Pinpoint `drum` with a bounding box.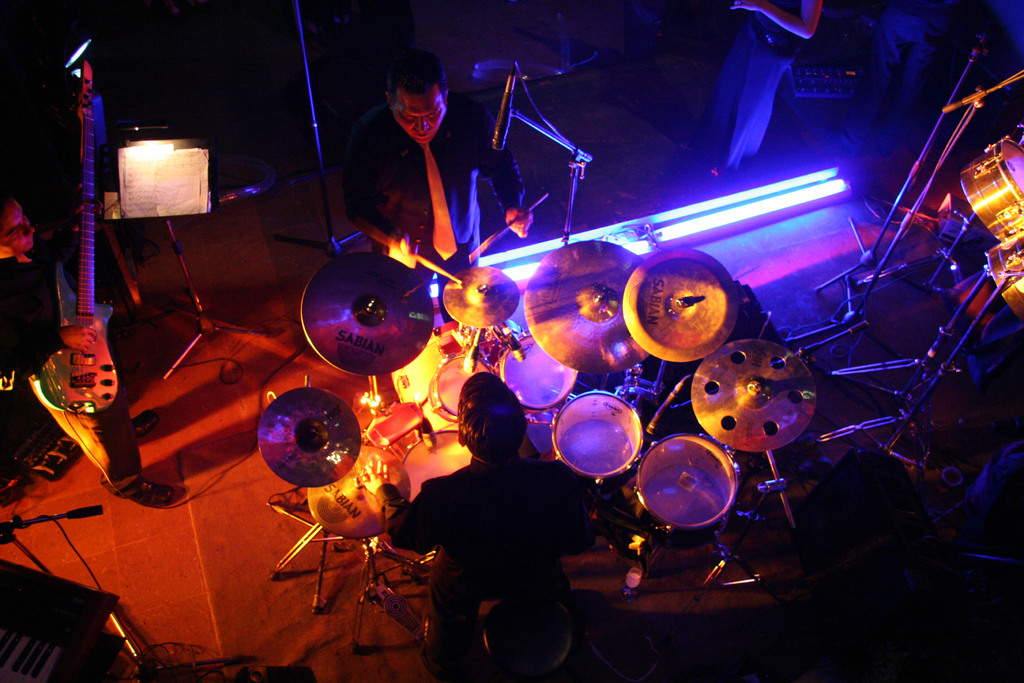
[x1=499, y1=334, x2=580, y2=413].
